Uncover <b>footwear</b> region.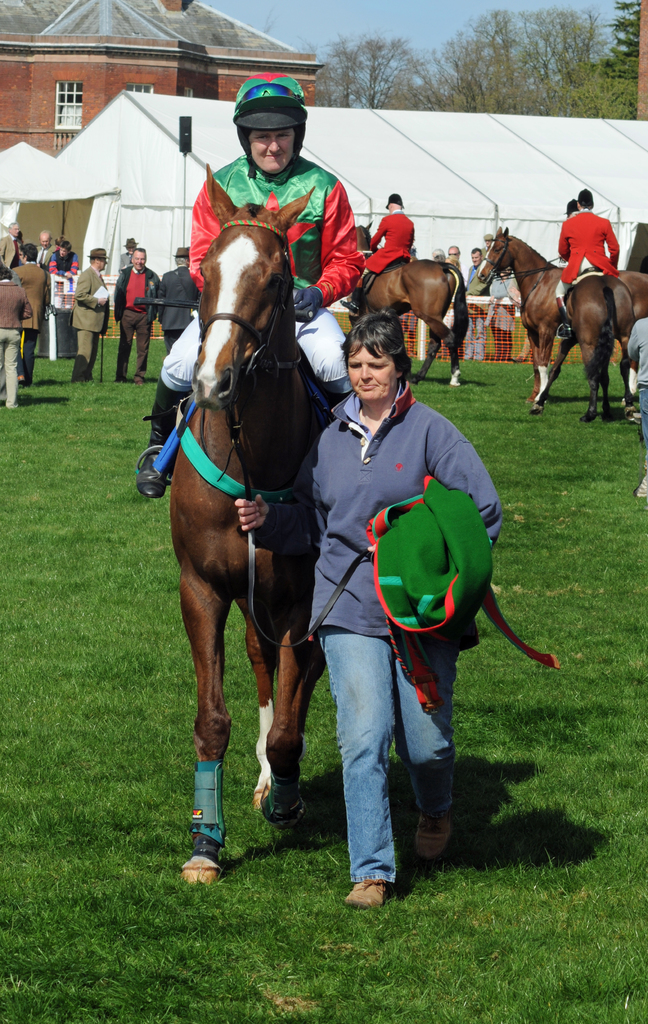
Uncovered: box=[65, 379, 86, 388].
